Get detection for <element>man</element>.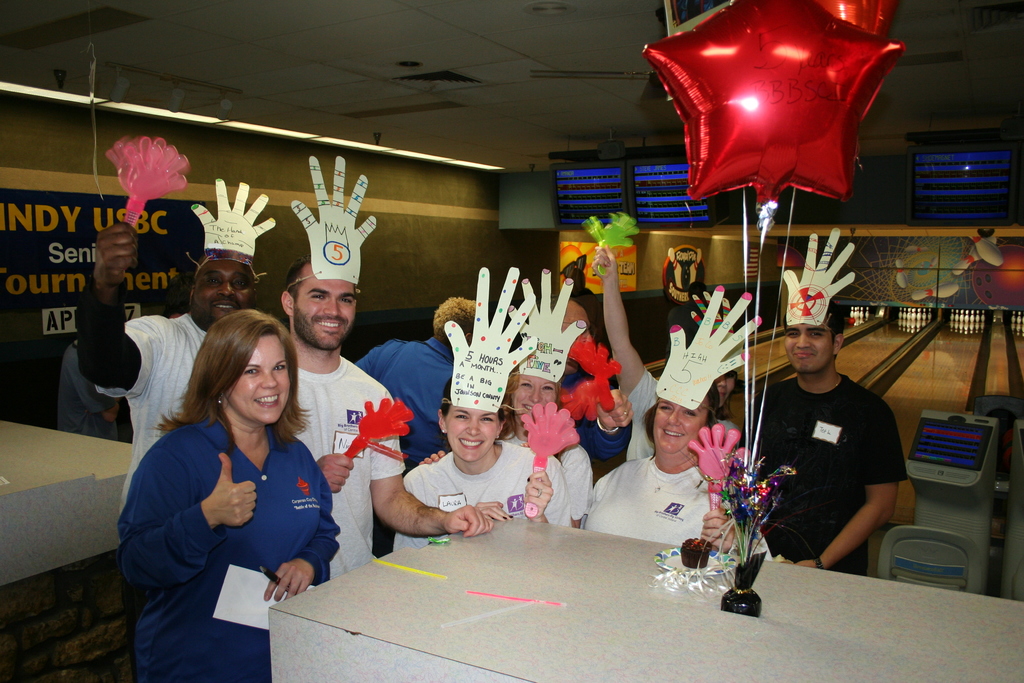
Detection: crop(280, 254, 499, 582).
